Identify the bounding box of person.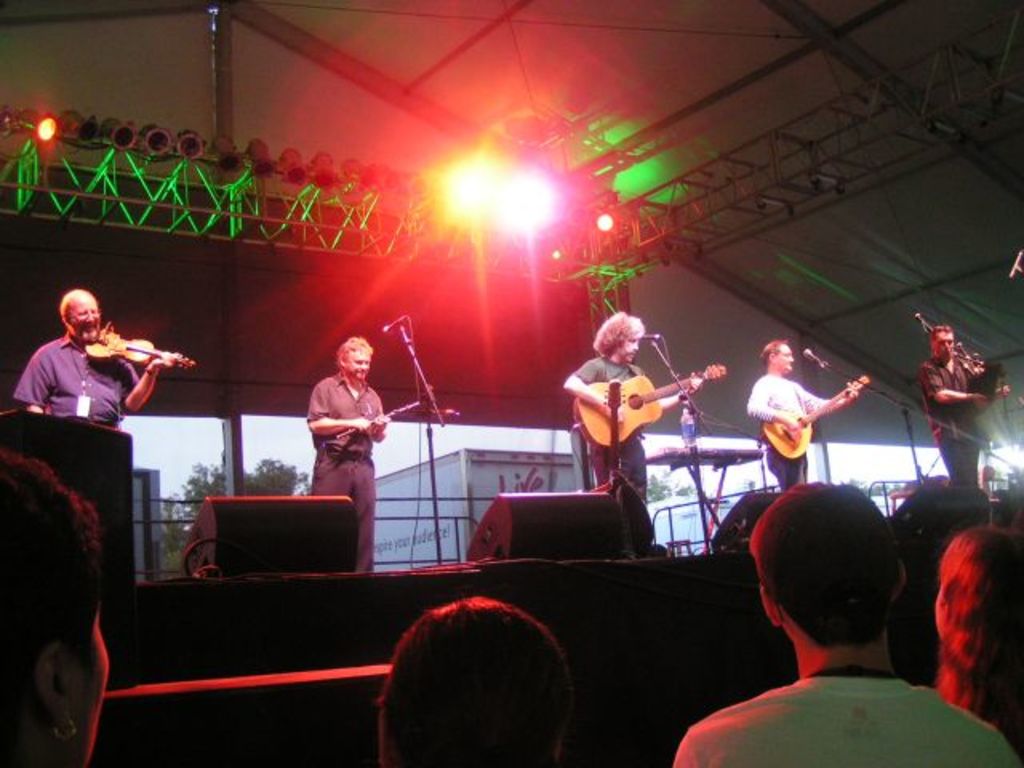
x1=379, y1=603, x2=576, y2=766.
